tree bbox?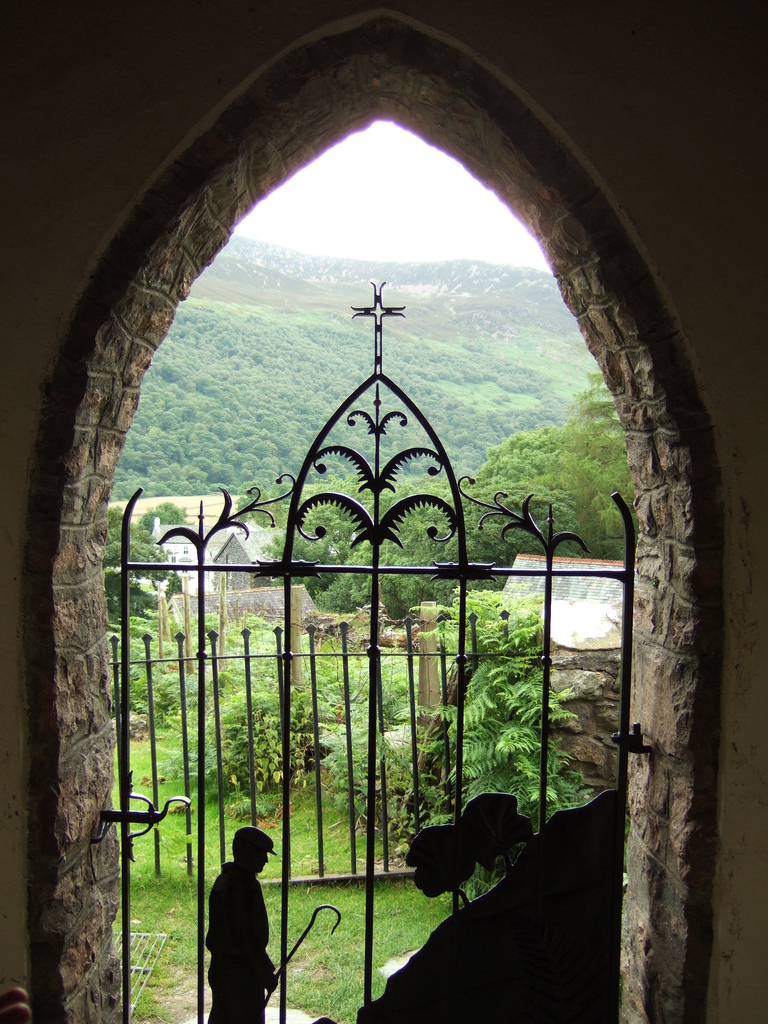
<bbox>568, 373, 643, 557</bbox>
